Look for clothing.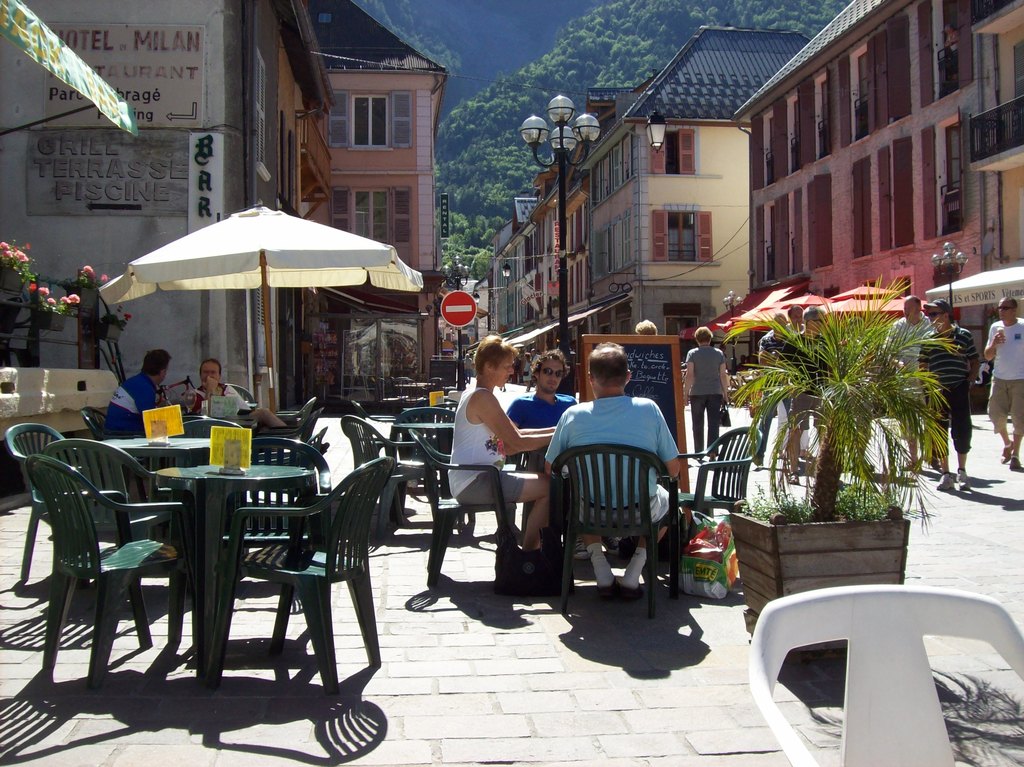
Found: 980 321 1023 444.
